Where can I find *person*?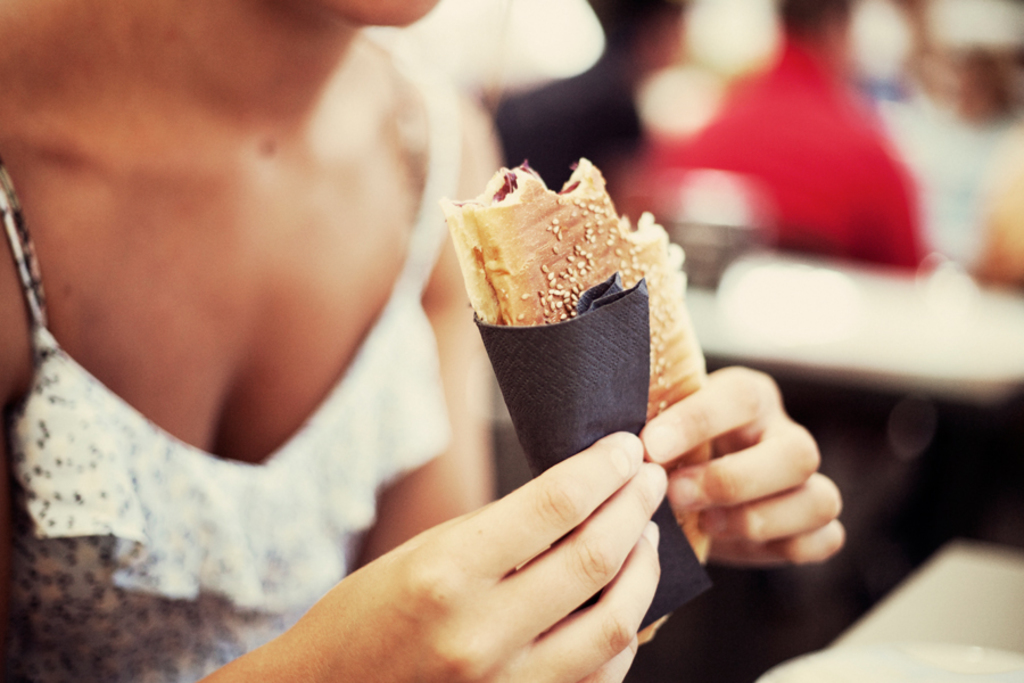
You can find it at rect(0, 0, 827, 670).
